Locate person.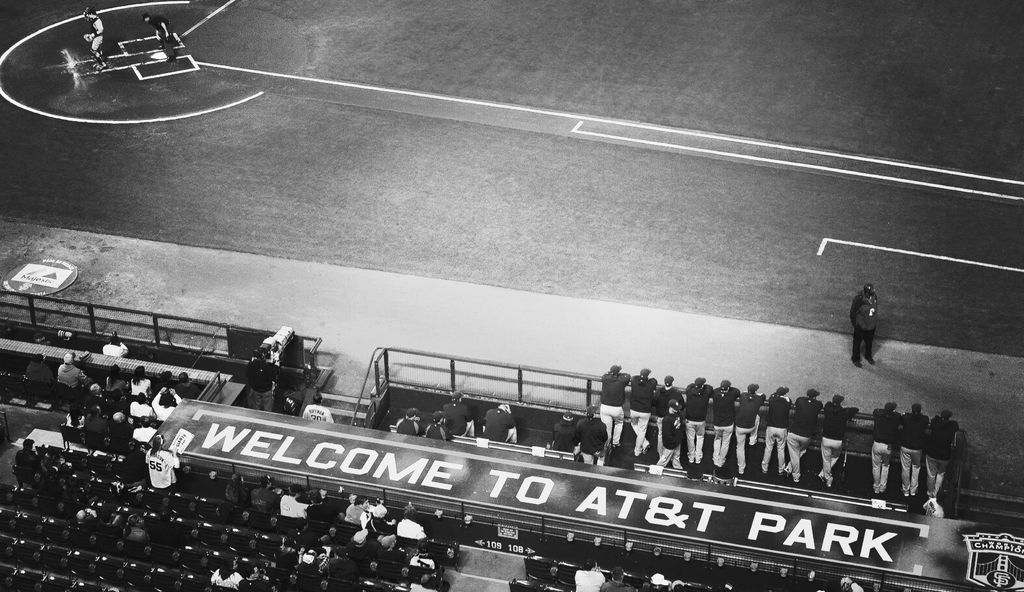
Bounding box: 598,367,855,489.
